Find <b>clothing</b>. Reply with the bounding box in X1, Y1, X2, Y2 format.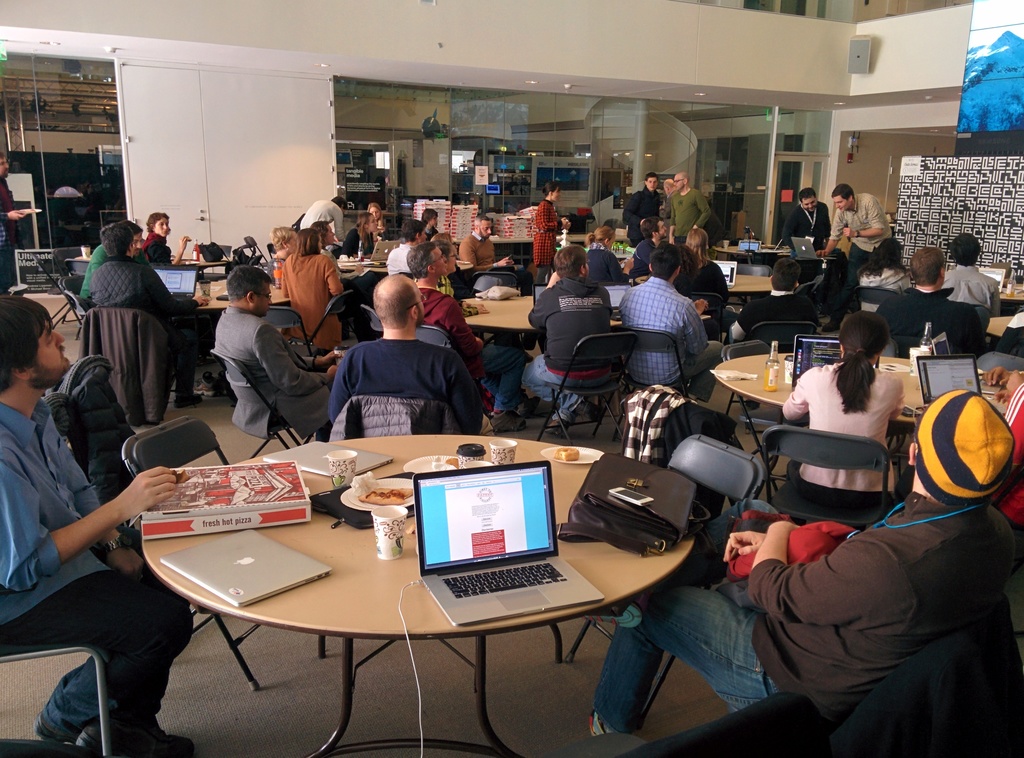
76, 233, 112, 308.
